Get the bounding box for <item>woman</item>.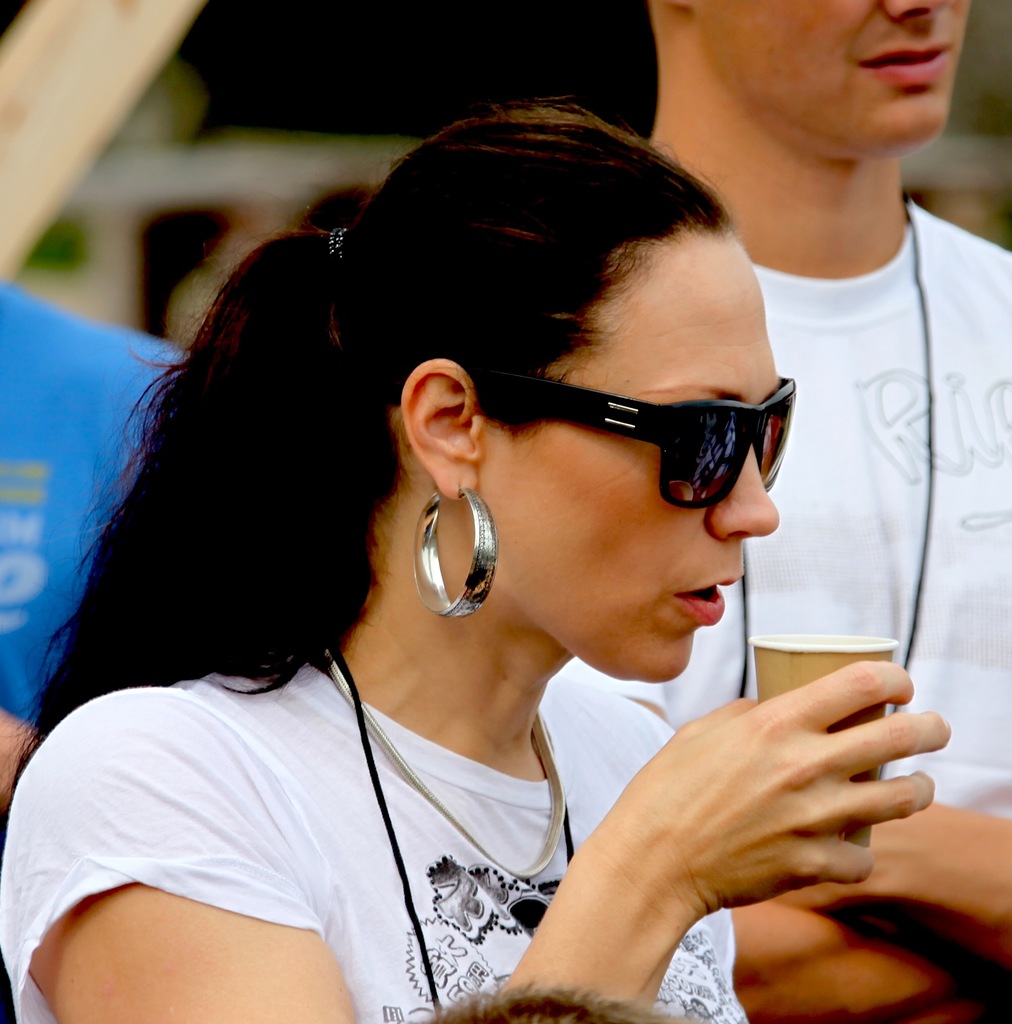
<bbox>38, 72, 932, 1023</bbox>.
